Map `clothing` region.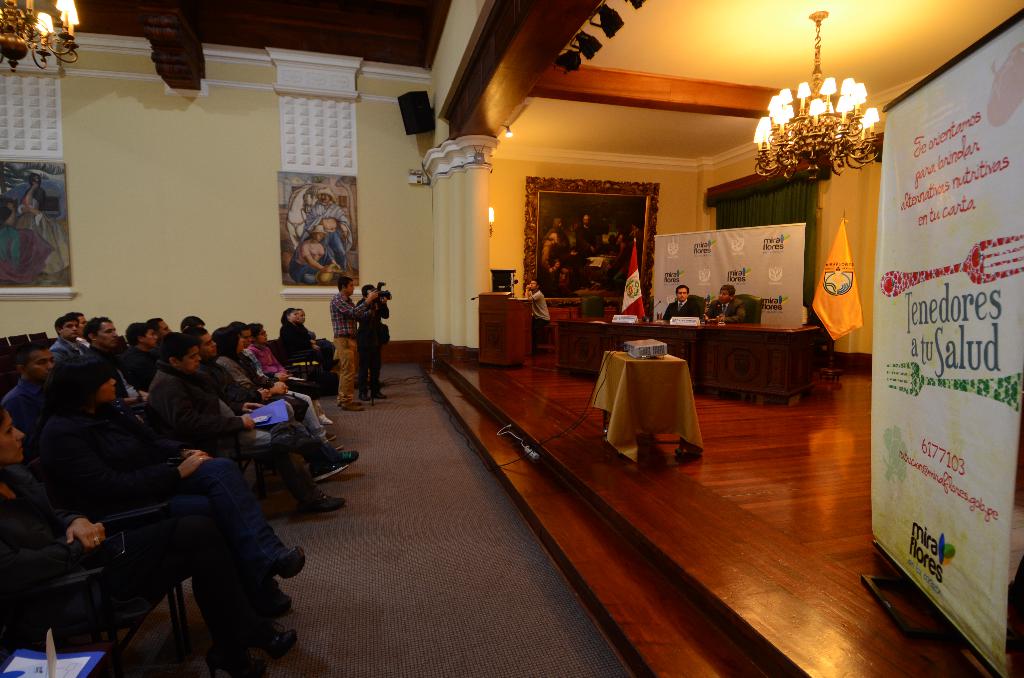
Mapped to (left=540, top=242, right=578, bottom=277).
